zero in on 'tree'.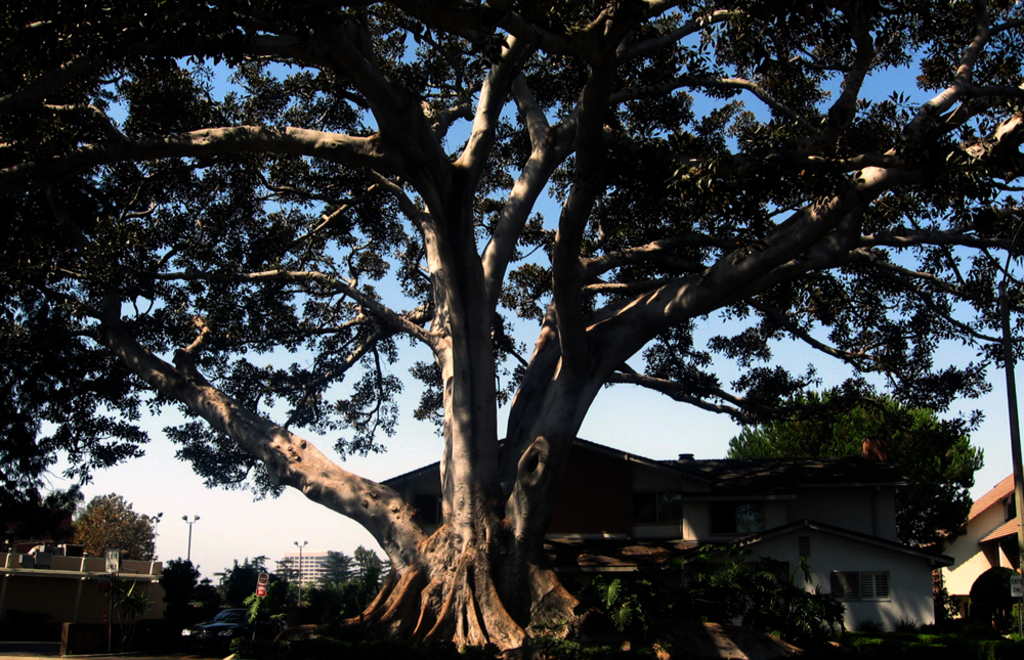
Zeroed in: box(37, 0, 982, 644).
